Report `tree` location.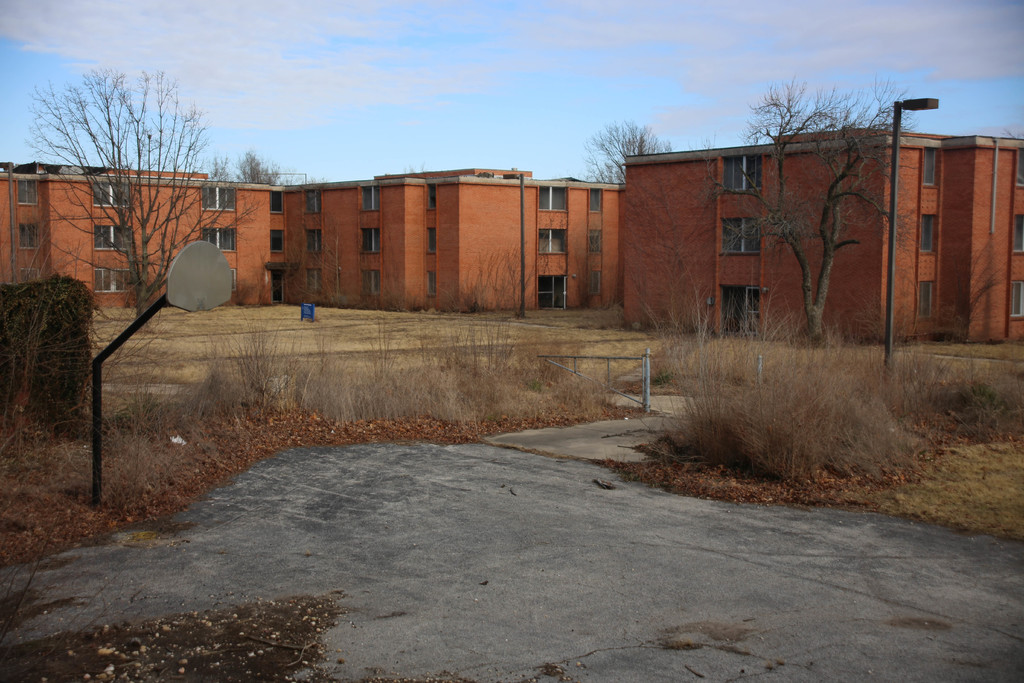
Report: left=945, top=231, right=1014, bottom=345.
